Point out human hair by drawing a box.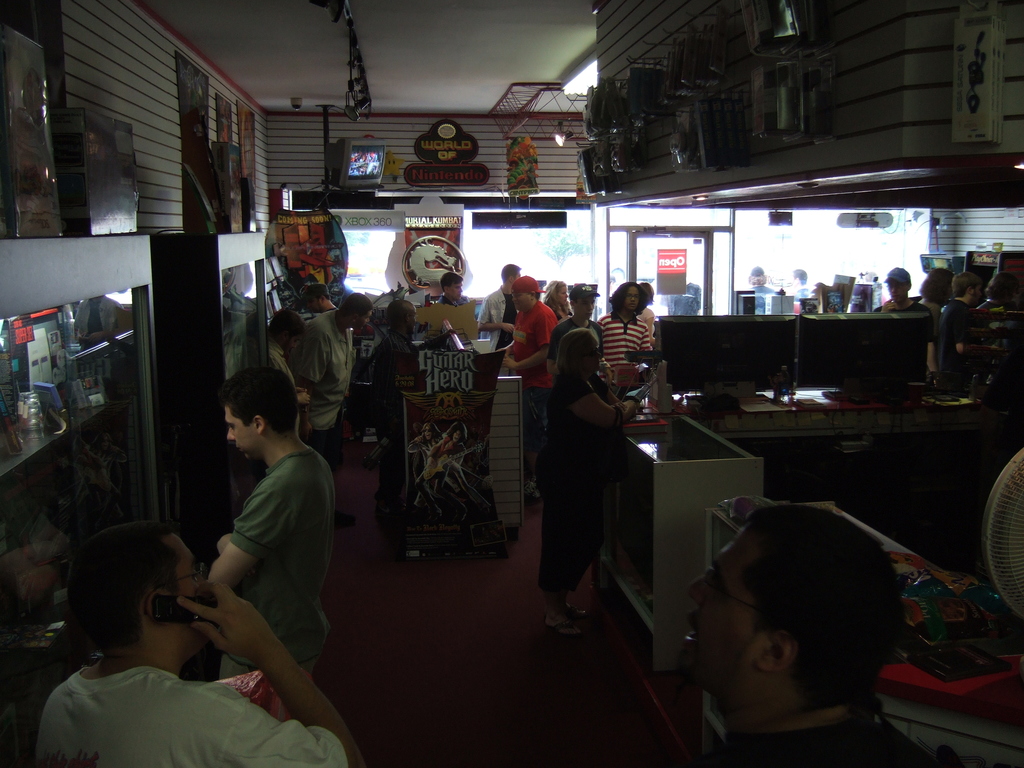
{"x1": 611, "y1": 281, "x2": 647, "y2": 317}.
